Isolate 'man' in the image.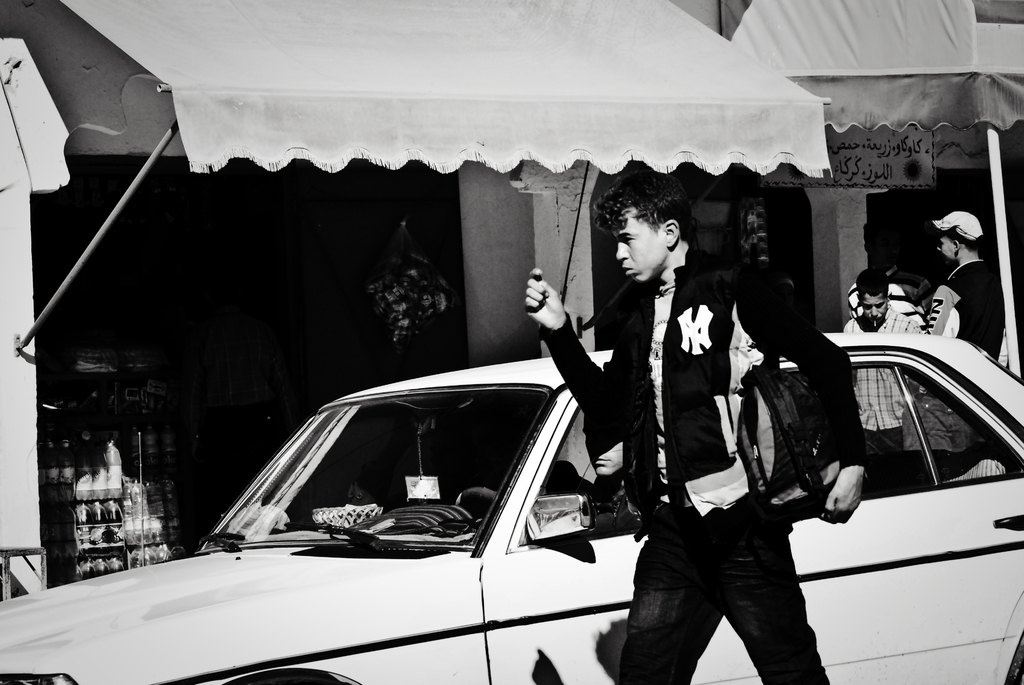
Isolated region: (left=838, top=268, right=927, bottom=497).
